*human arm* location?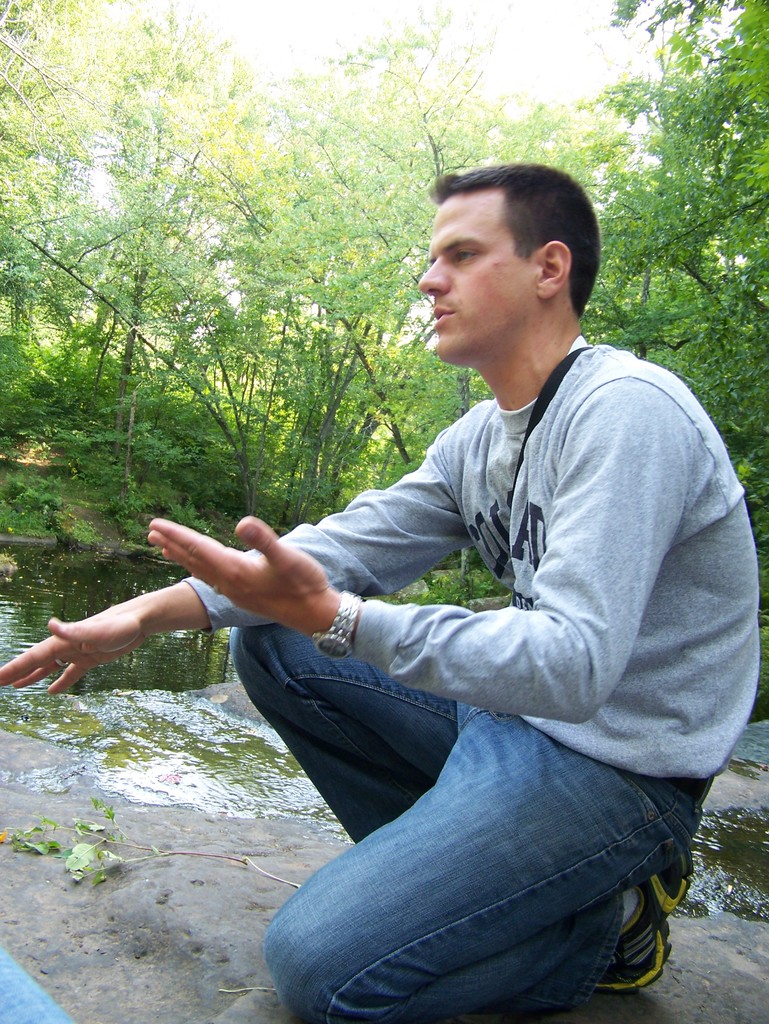
154 369 664 737
